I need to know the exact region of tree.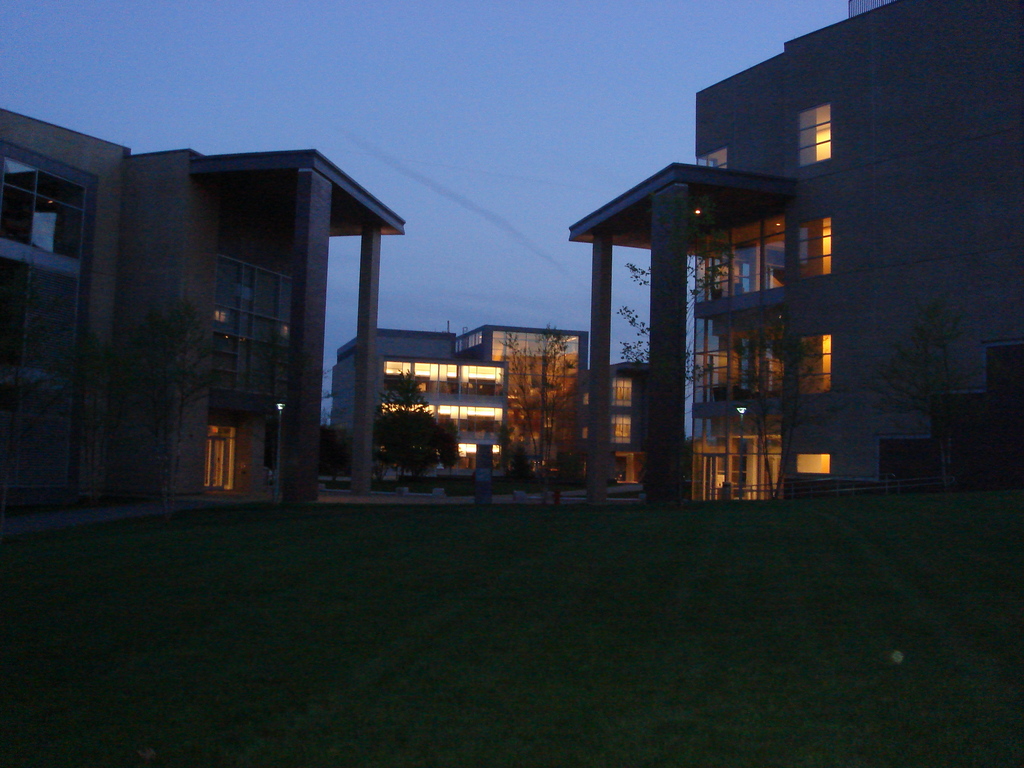
Region: x1=491, y1=326, x2=582, y2=500.
